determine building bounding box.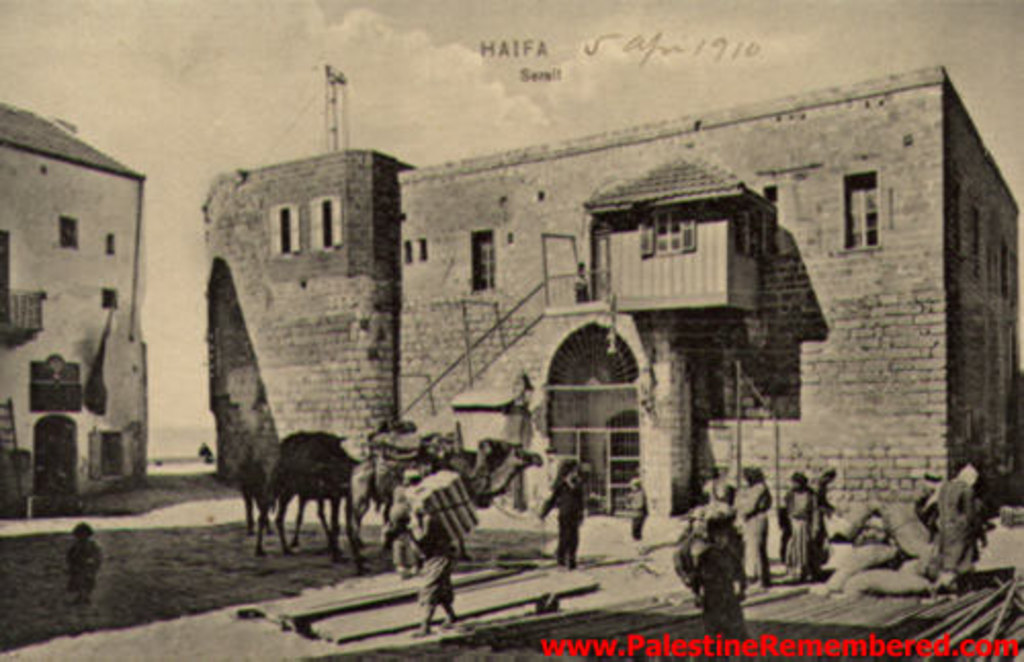
Determined: detection(195, 59, 1022, 521).
